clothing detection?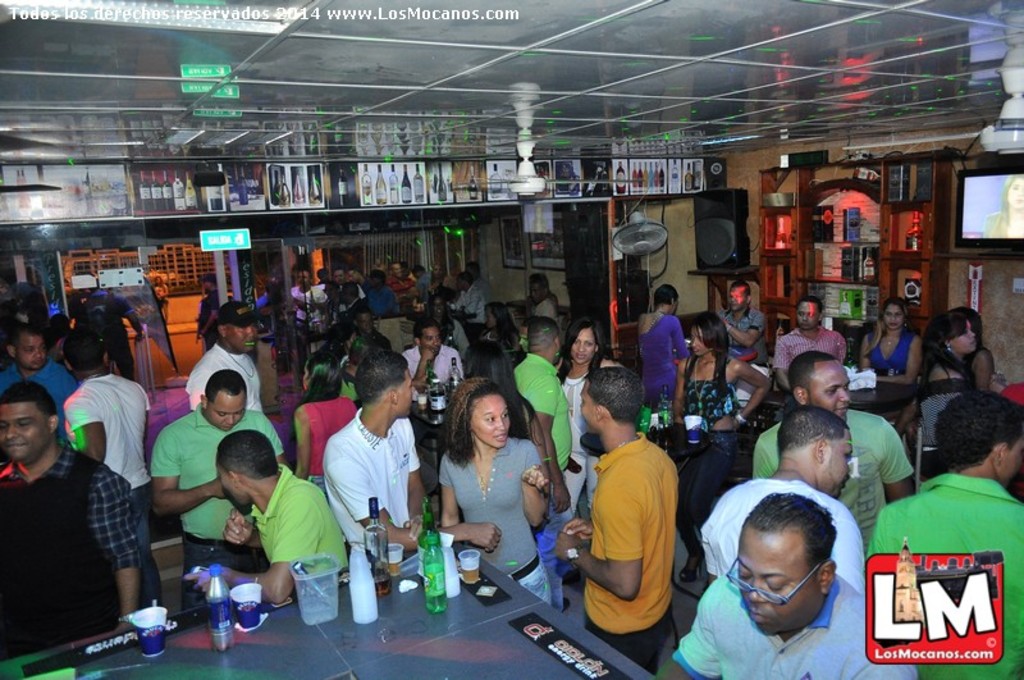
[864, 327, 920, 379]
